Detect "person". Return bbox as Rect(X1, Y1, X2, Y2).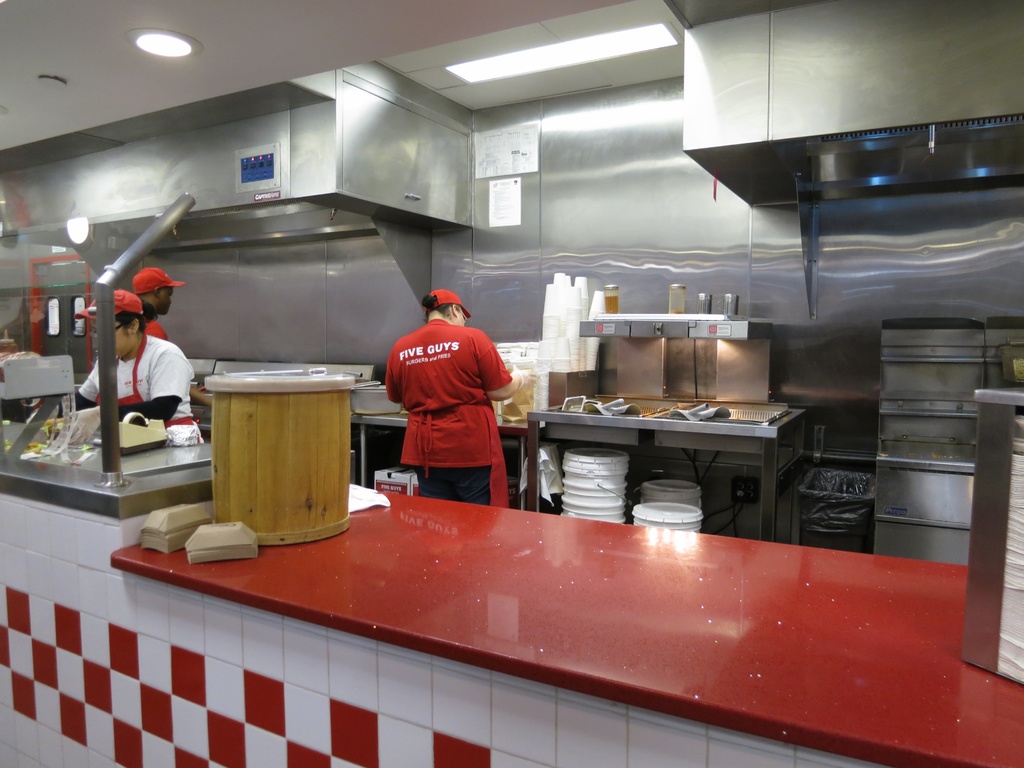
Rect(380, 289, 523, 507).
